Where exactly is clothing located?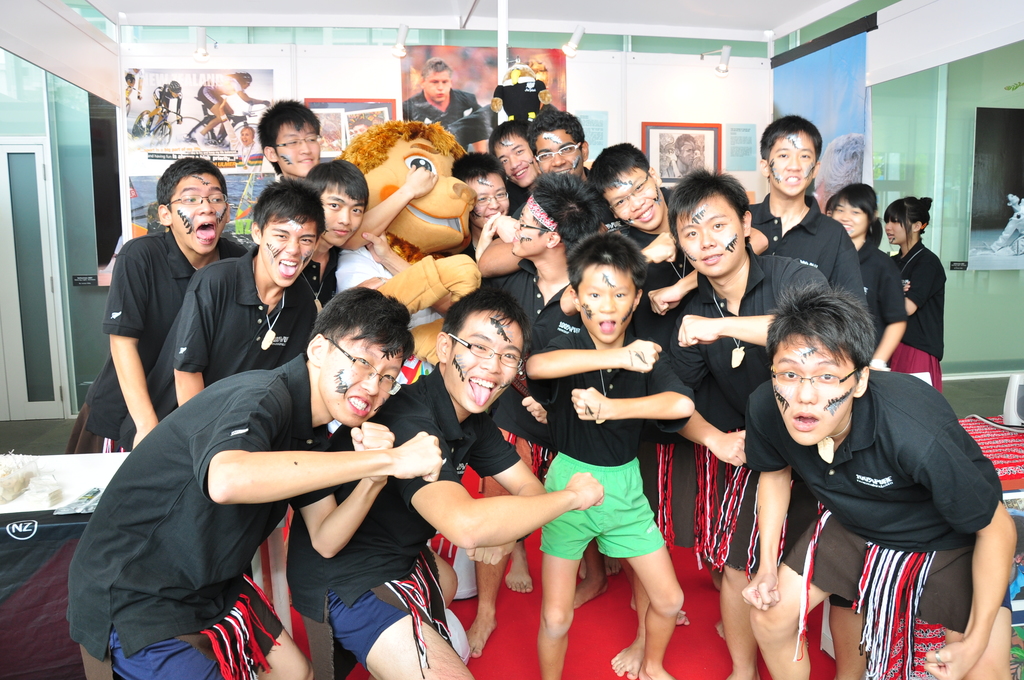
Its bounding box is rect(627, 223, 692, 545).
